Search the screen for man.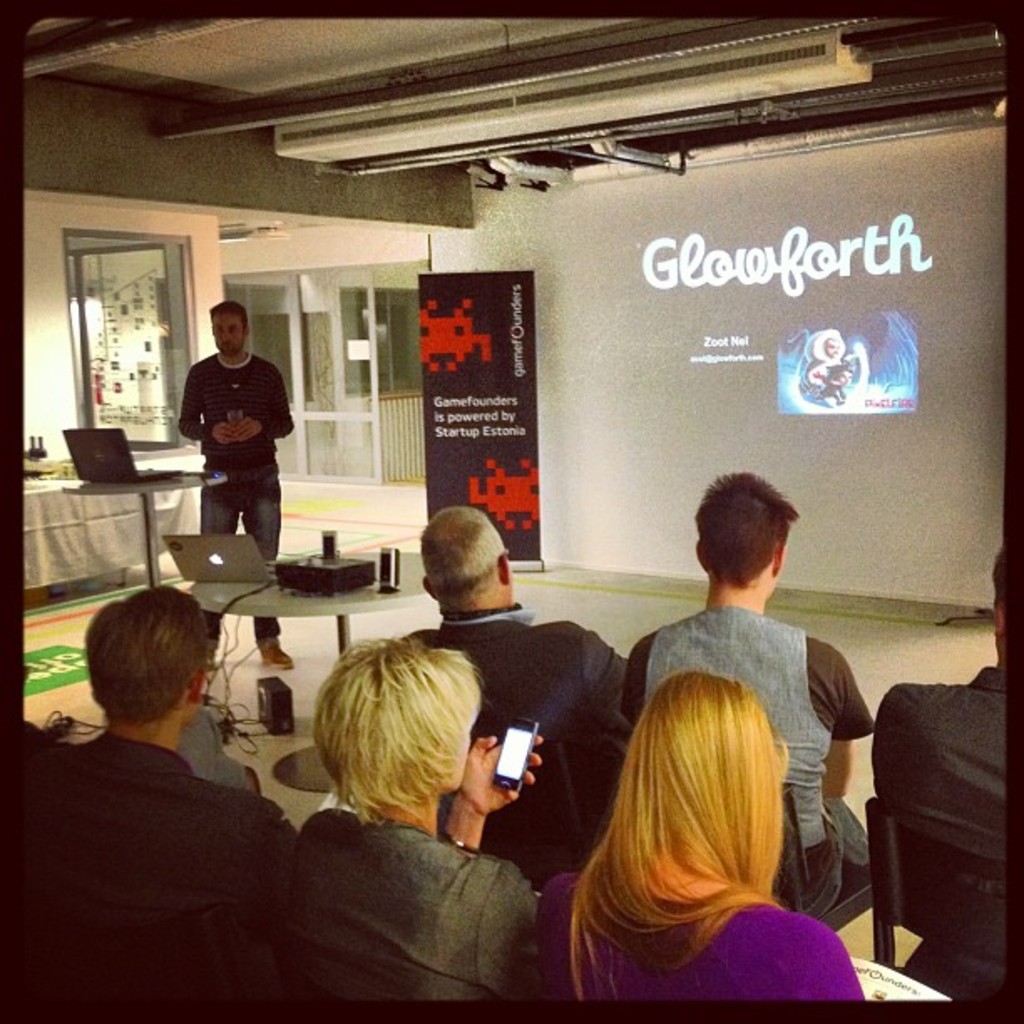
Found at crop(400, 504, 639, 843).
